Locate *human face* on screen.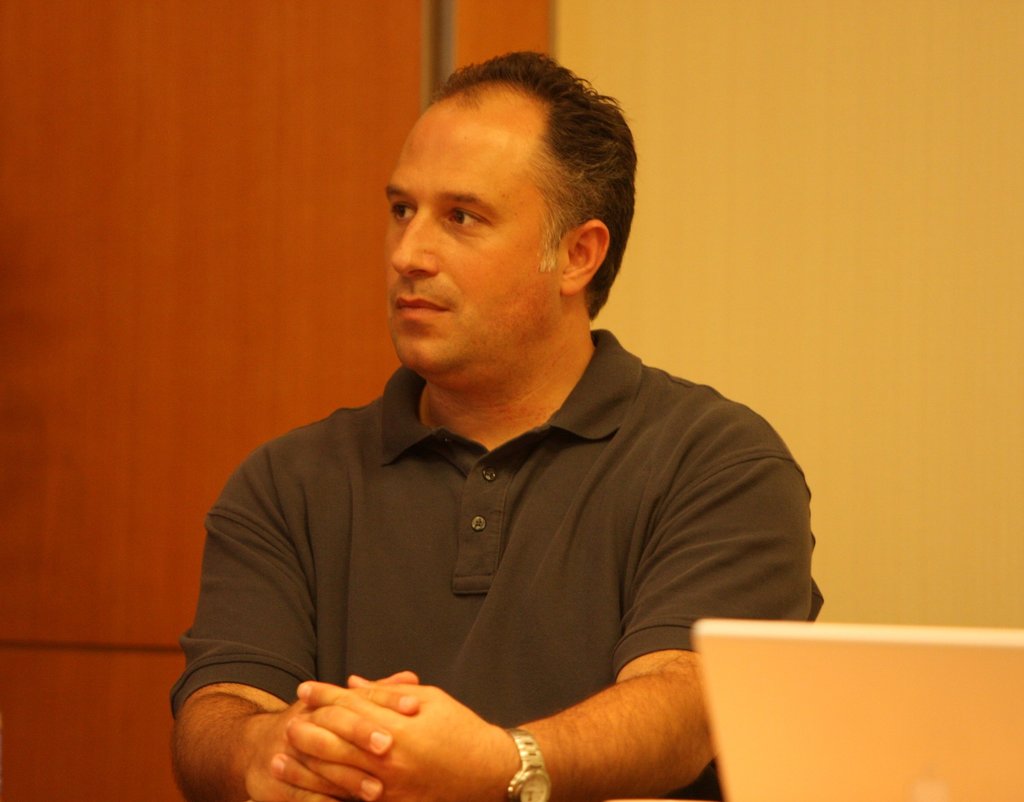
On screen at pyautogui.locateOnScreen(383, 85, 557, 373).
